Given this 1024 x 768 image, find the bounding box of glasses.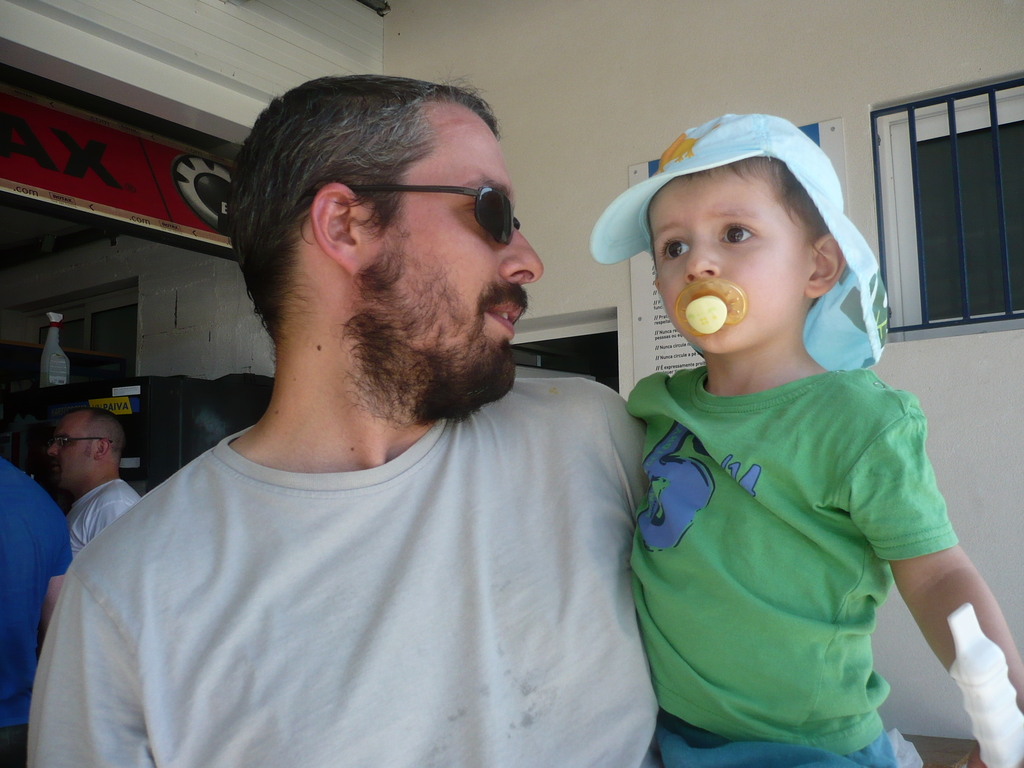
(344, 186, 522, 243).
